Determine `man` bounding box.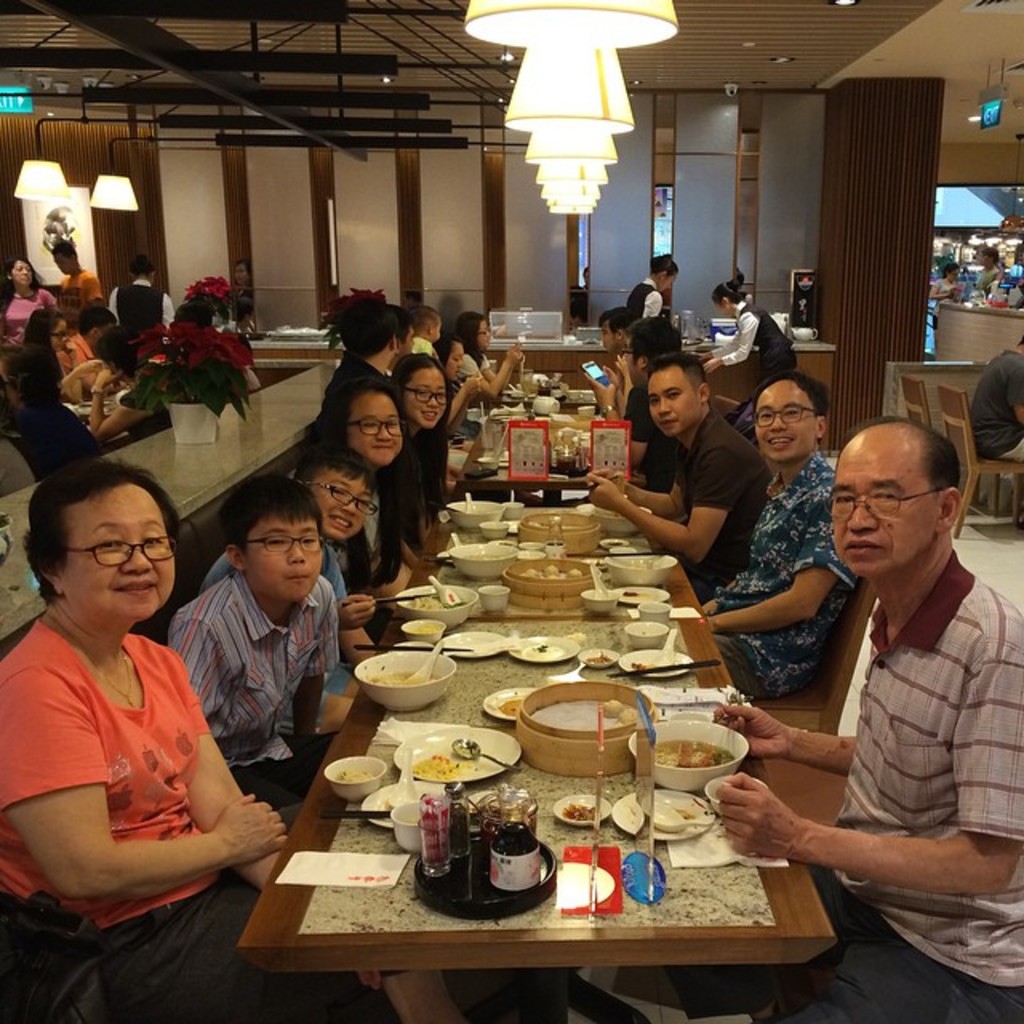
Determined: 968/338/1022/530.
